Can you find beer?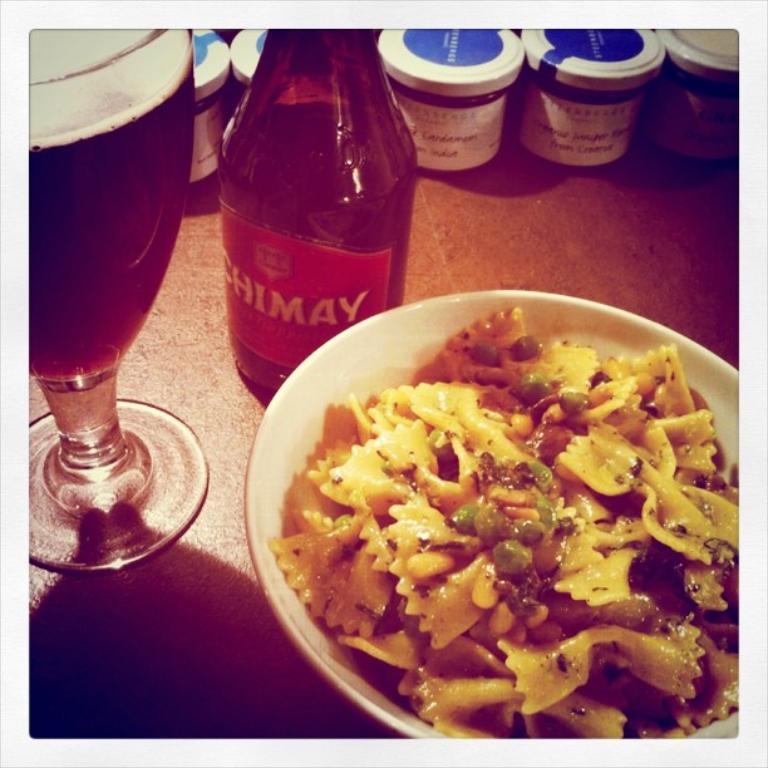
Yes, bounding box: {"left": 211, "top": 21, "right": 420, "bottom": 397}.
